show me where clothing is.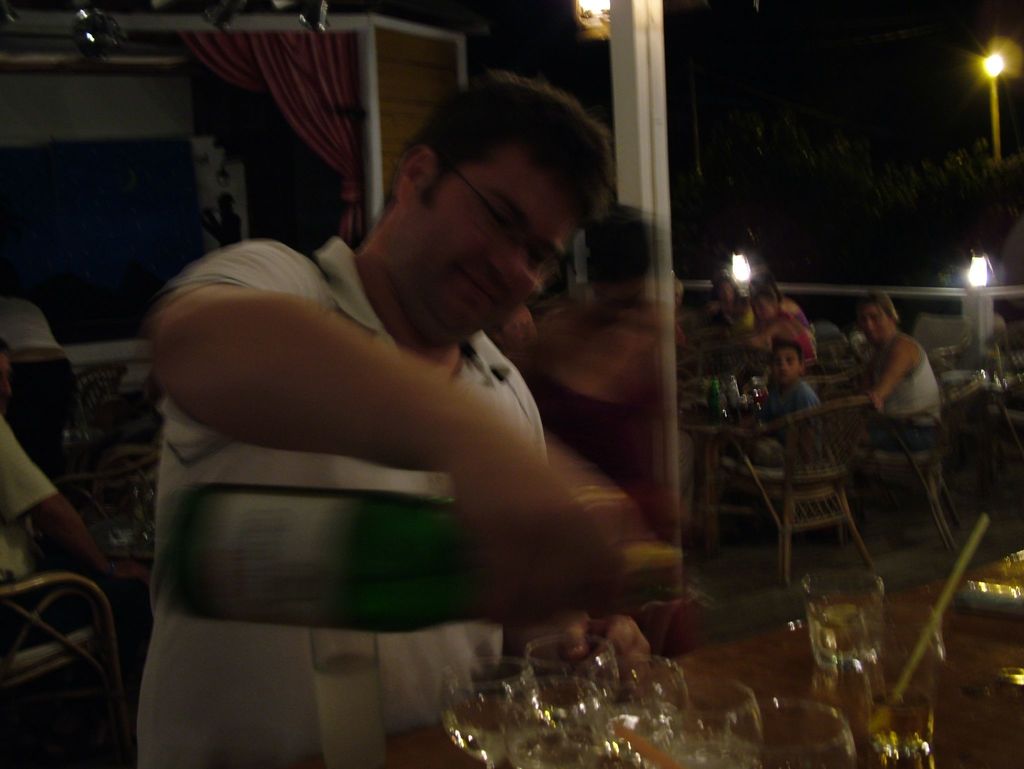
clothing is at bbox=[888, 356, 936, 420].
